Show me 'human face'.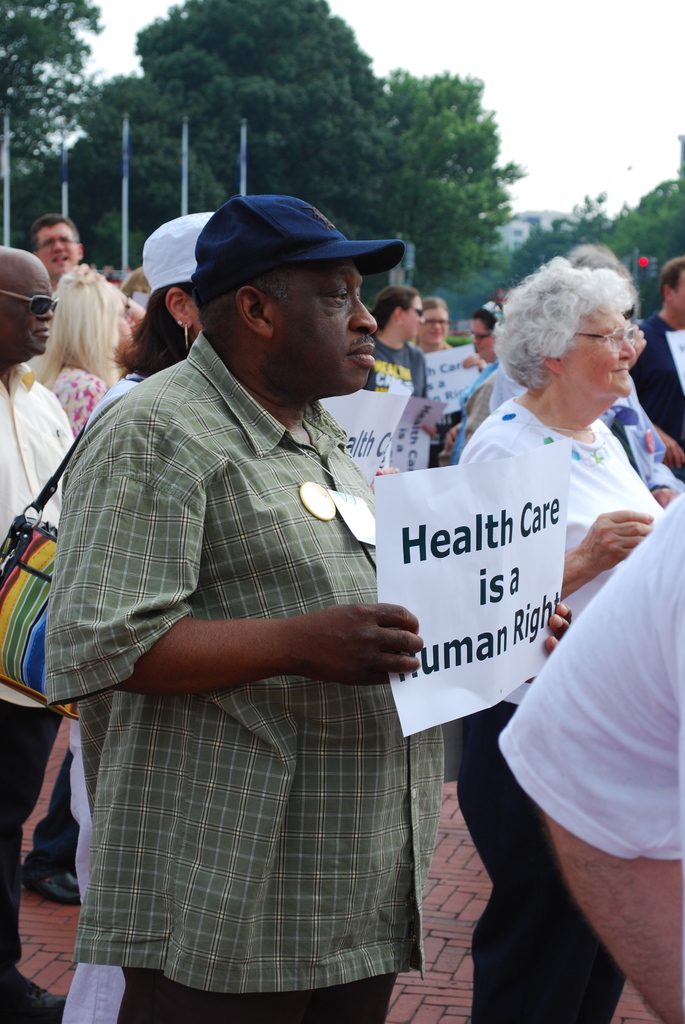
'human face' is here: left=565, top=305, right=640, bottom=400.
